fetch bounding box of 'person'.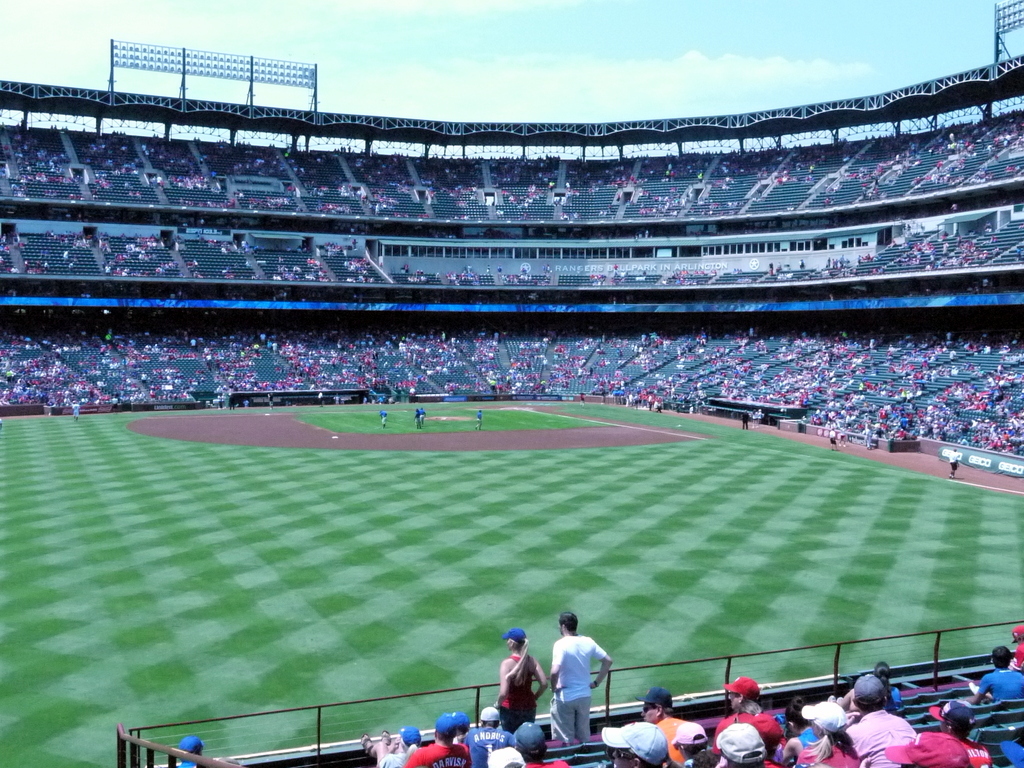
Bbox: {"x1": 499, "y1": 721, "x2": 549, "y2": 767}.
